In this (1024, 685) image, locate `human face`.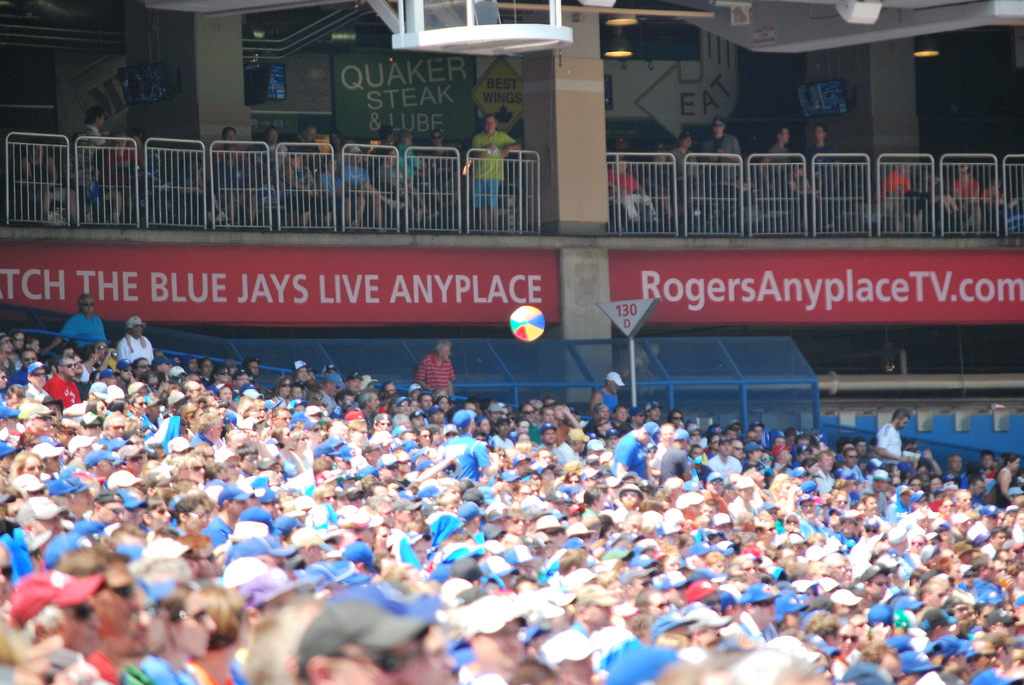
Bounding box: 714:122:723:132.
